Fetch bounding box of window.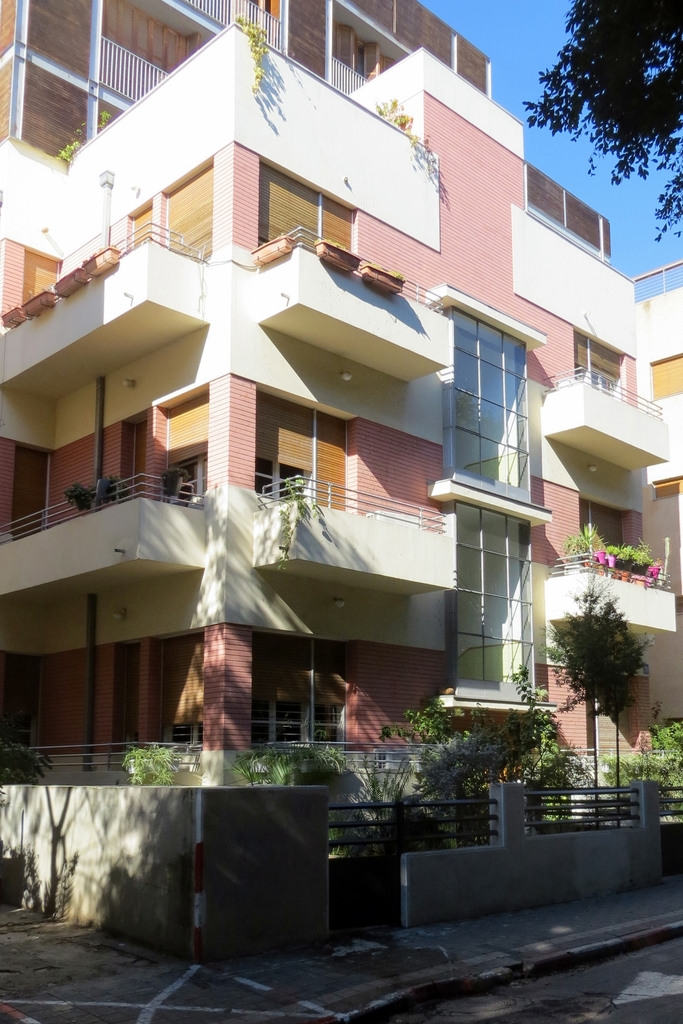
Bbox: [left=447, top=285, right=543, bottom=489].
